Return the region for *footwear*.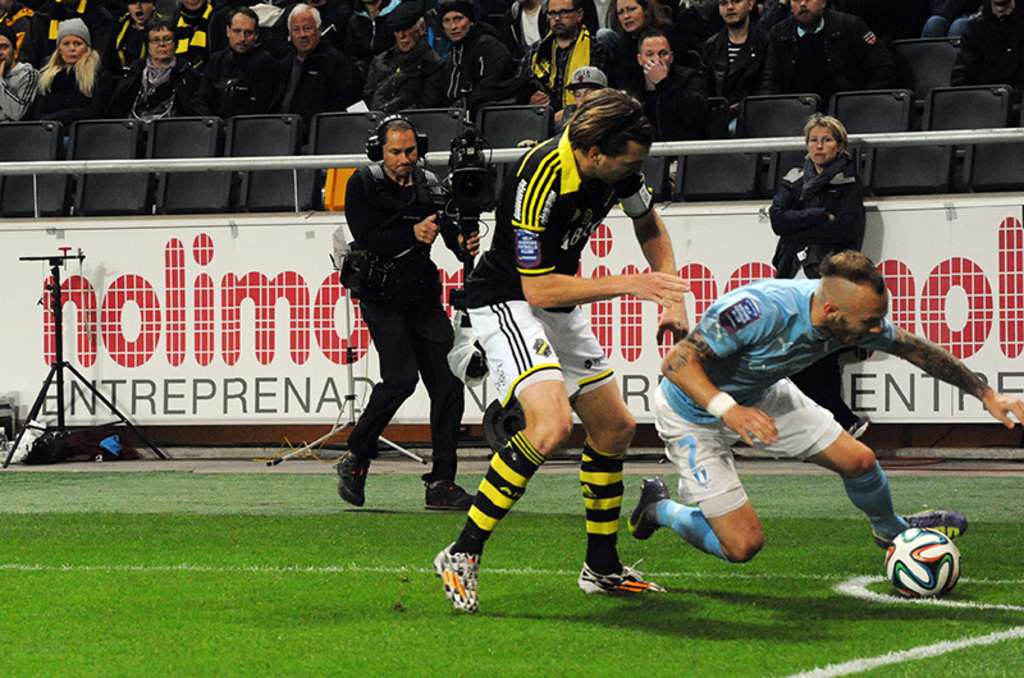
<region>576, 559, 668, 596</region>.
